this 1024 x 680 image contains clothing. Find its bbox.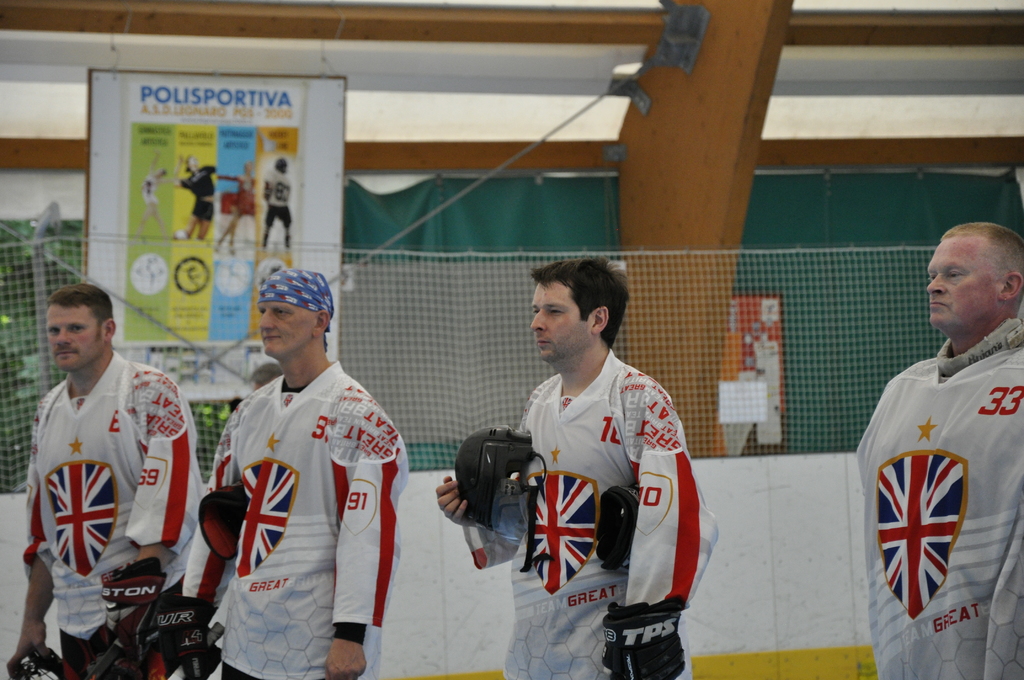
[464,346,721,679].
